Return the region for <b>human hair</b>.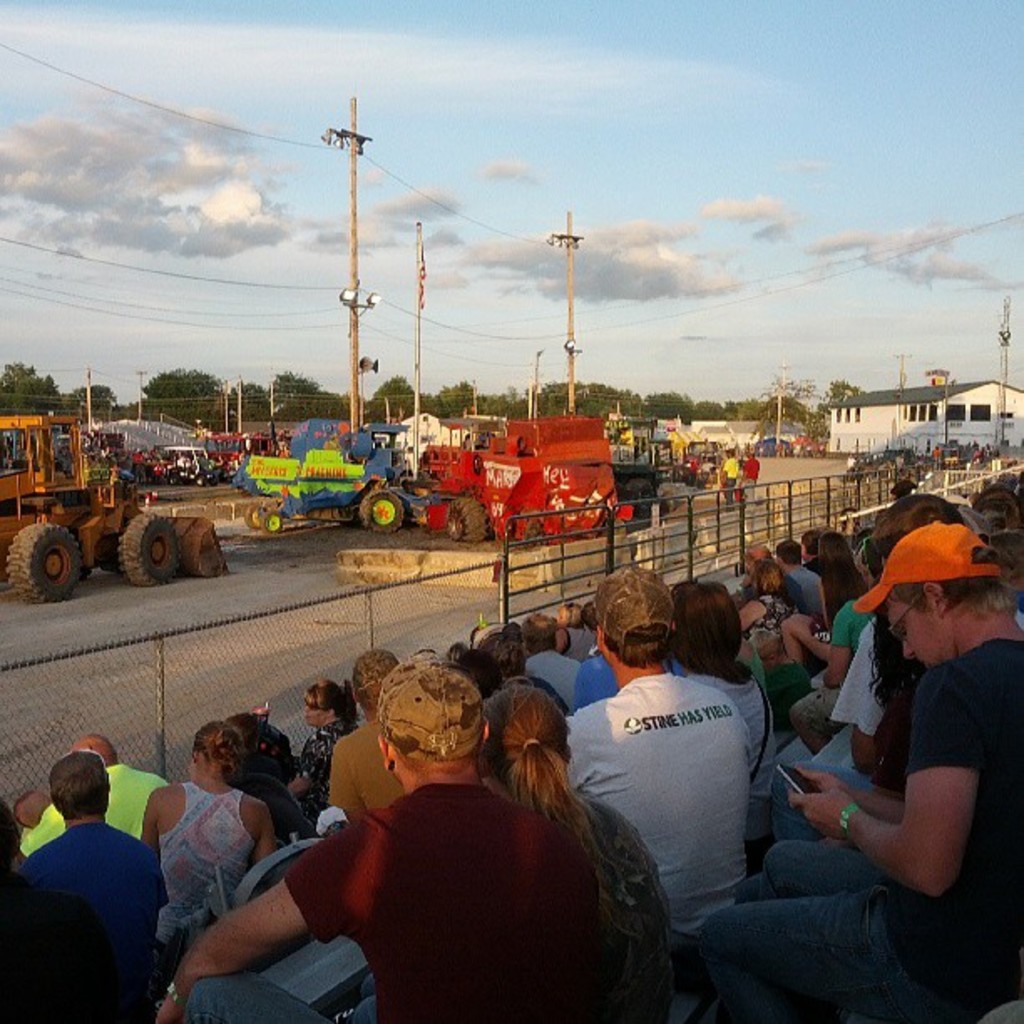
bbox=[355, 679, 381, 714].
